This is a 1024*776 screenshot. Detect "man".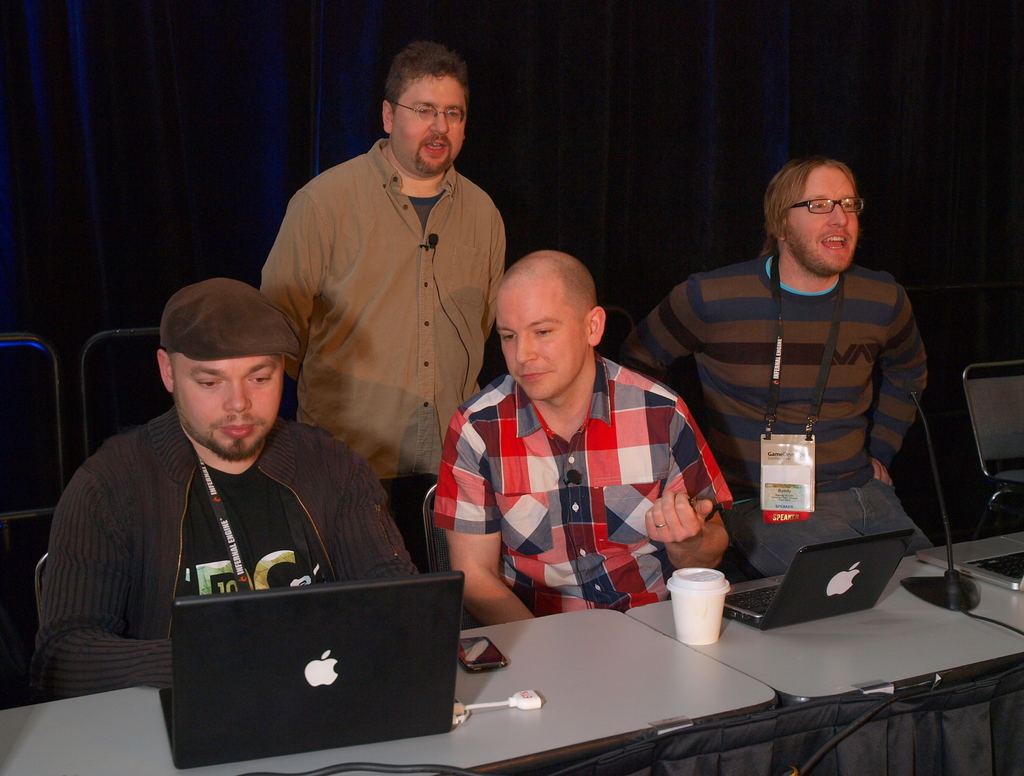
Rect(424, 252, 740, 627).
